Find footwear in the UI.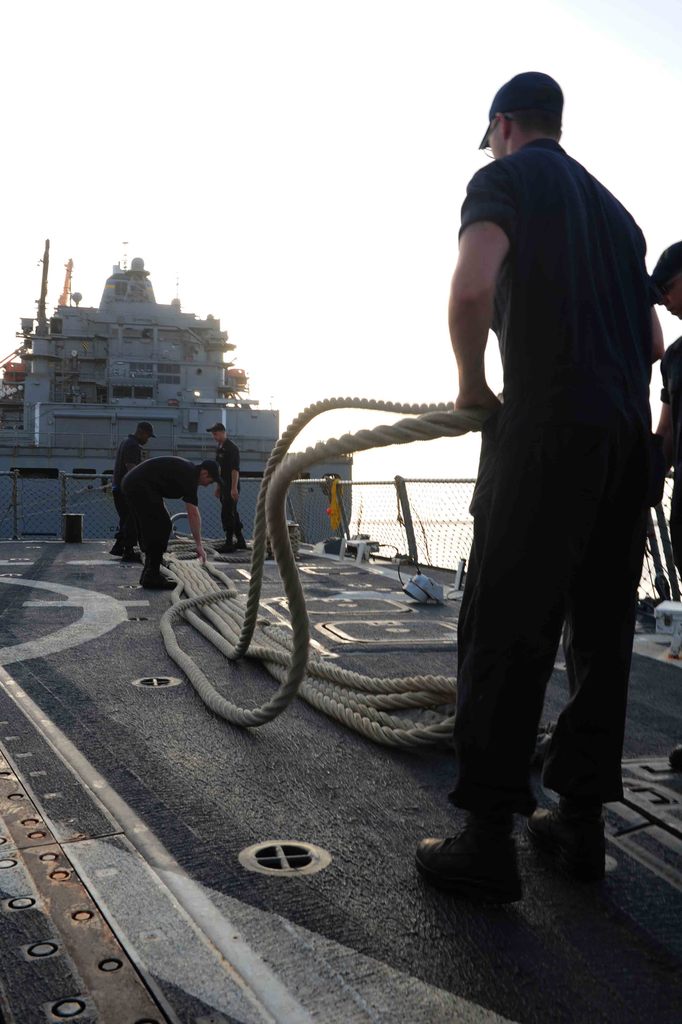
UI element at [left=215, top=540, right=233, bottom=550].
